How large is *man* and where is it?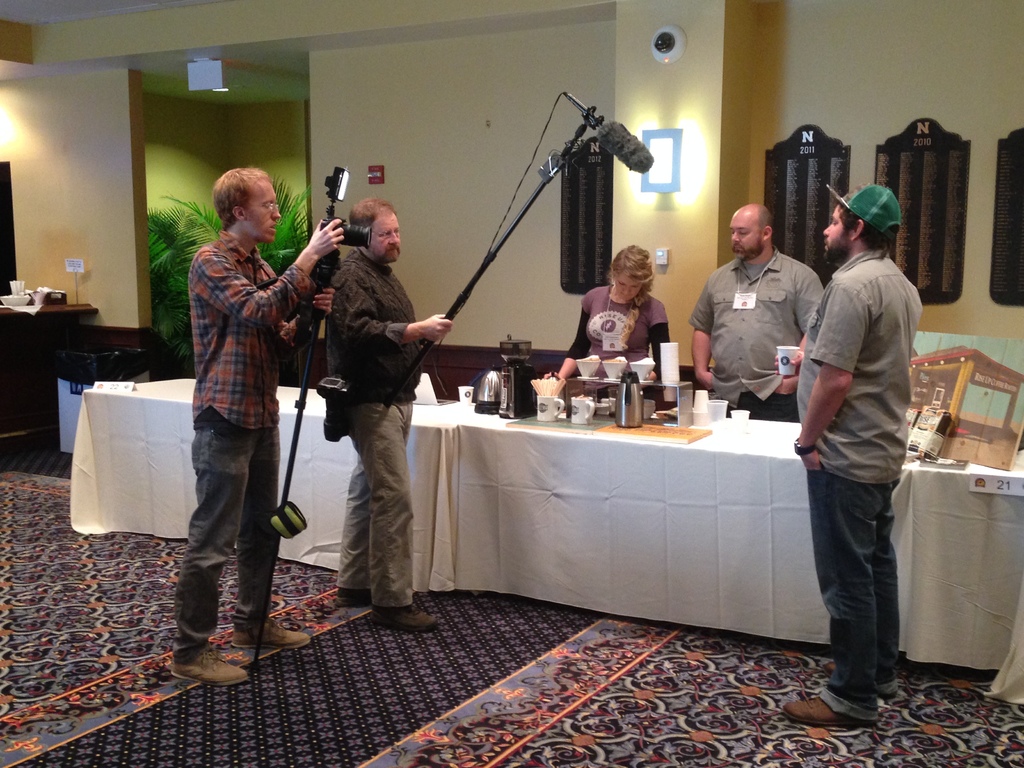
Bounding box: [685,202,824,426].
